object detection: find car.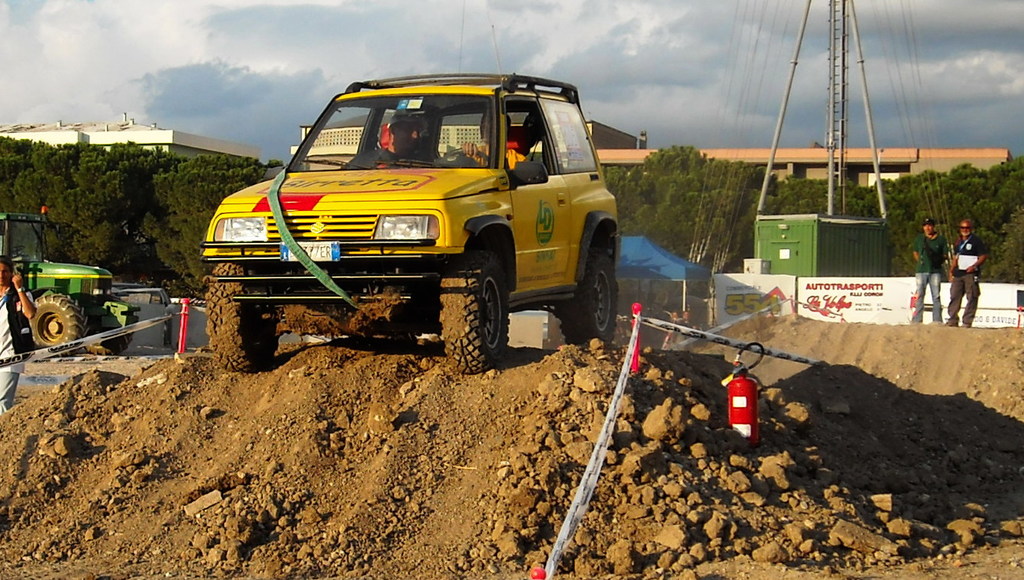
x1=180 y1=65 x2=602 y2=372.
